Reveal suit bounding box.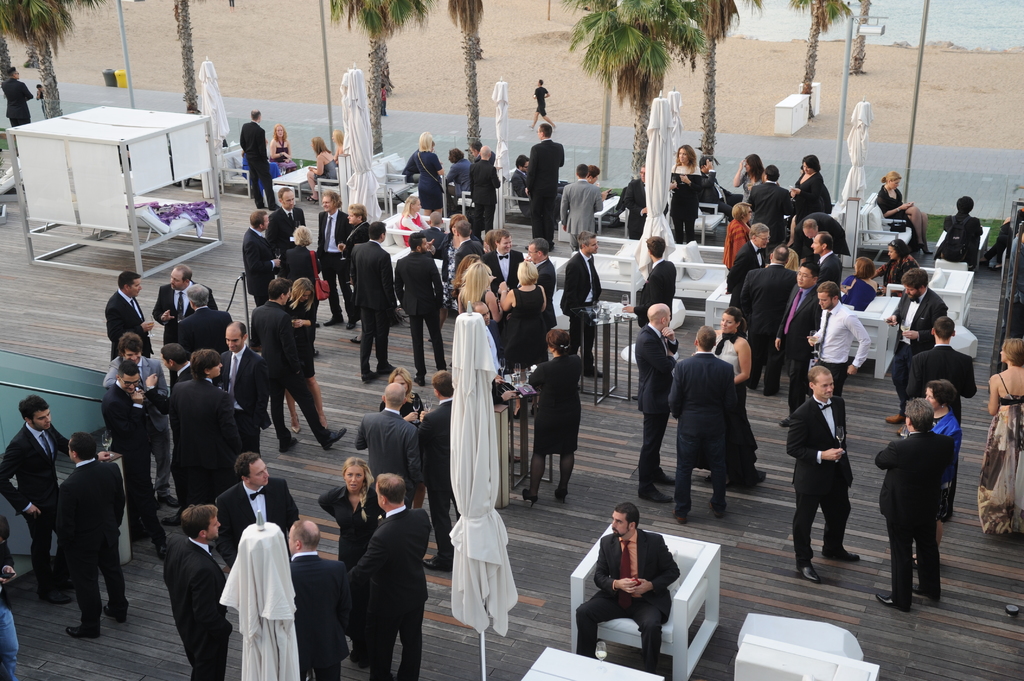
Revealed: 218 477 299 558.
